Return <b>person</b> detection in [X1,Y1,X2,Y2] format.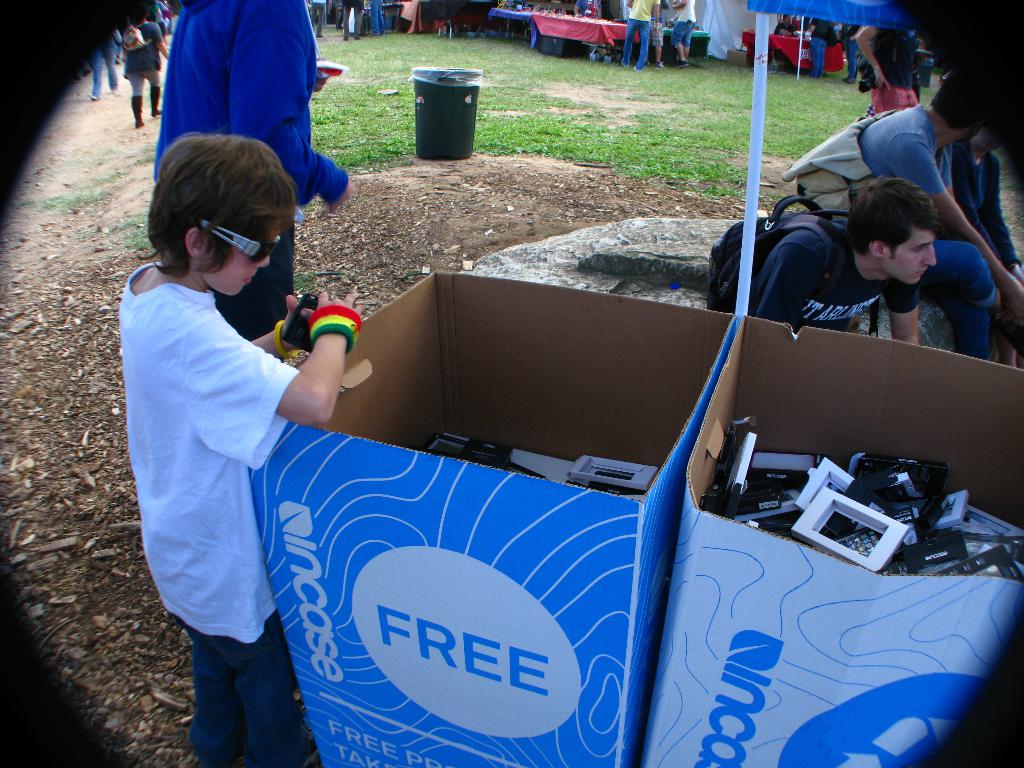
[372,0,387,38].
